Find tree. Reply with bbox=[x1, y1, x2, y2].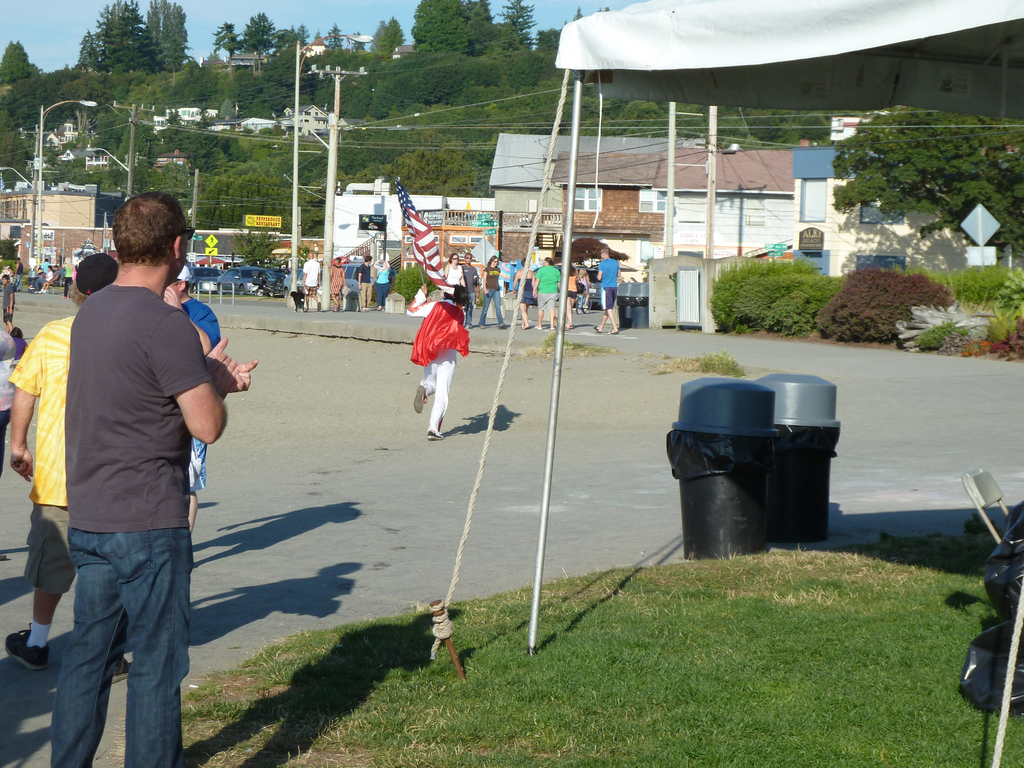
bbox=[495, 0, 536, 51].
